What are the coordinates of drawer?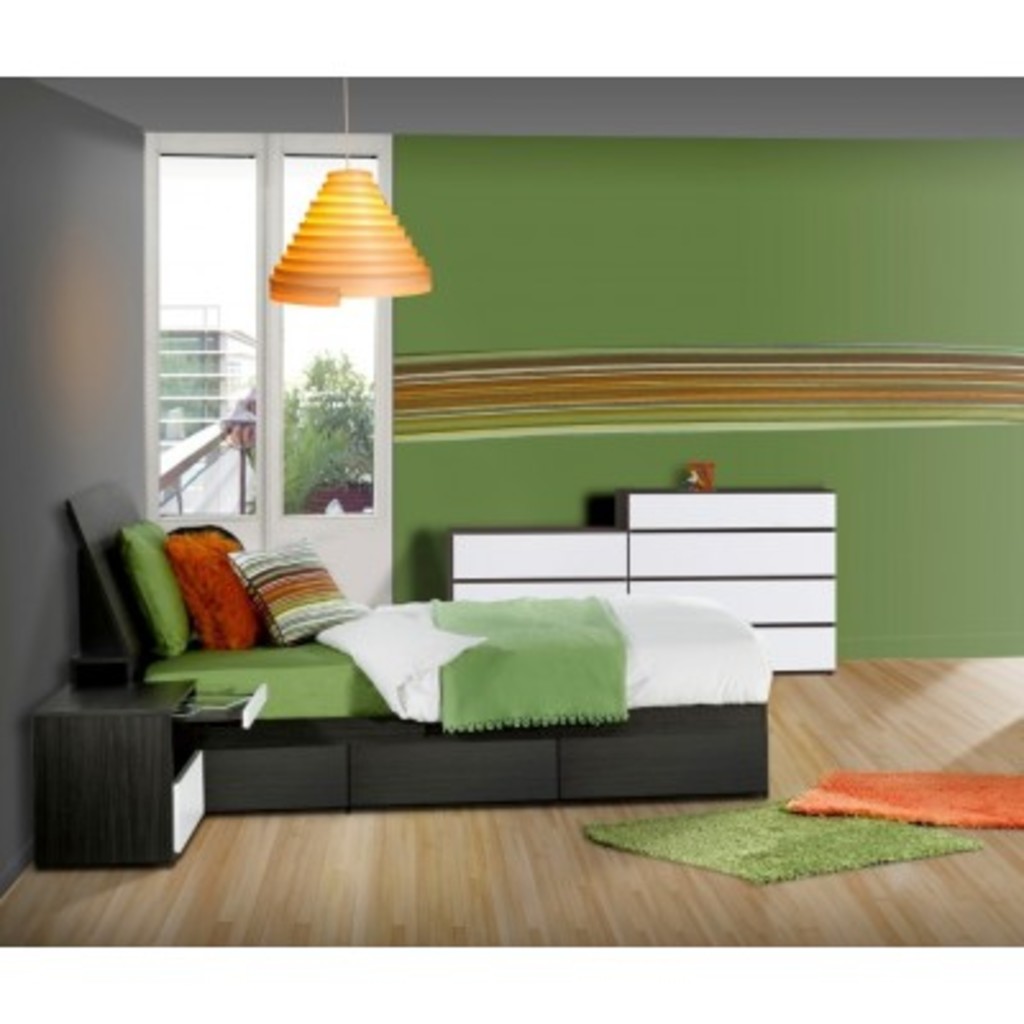
<region>625, 522, 835, 571</region>.
